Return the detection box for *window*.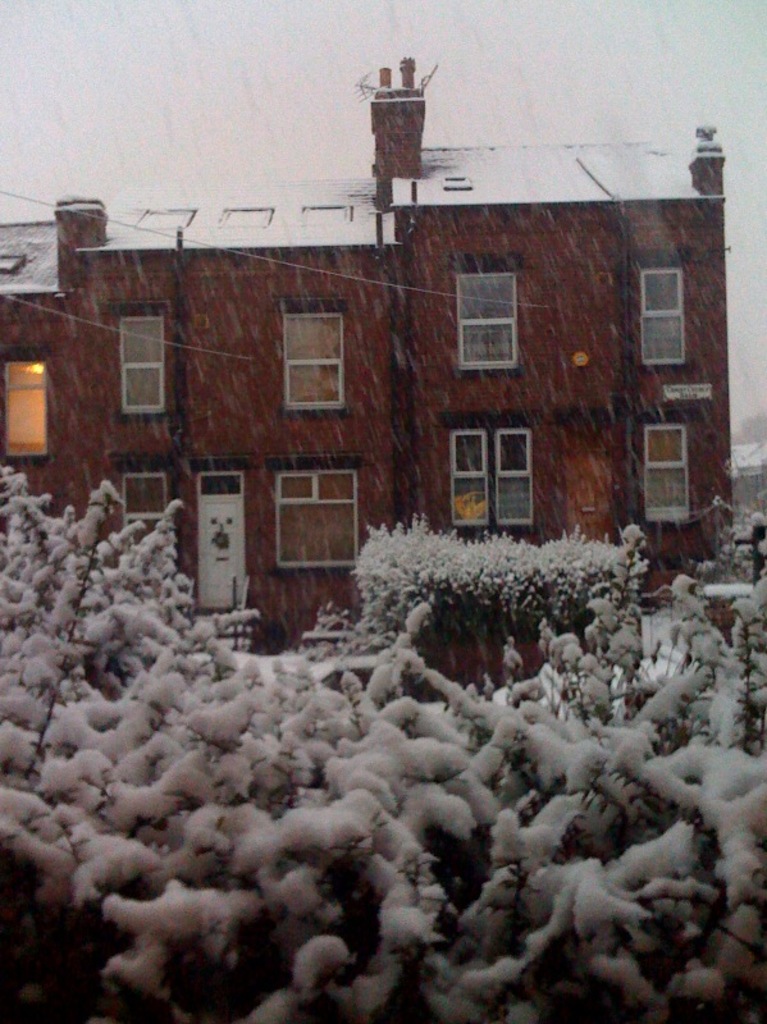
locate(455, 271, 516, 371).
